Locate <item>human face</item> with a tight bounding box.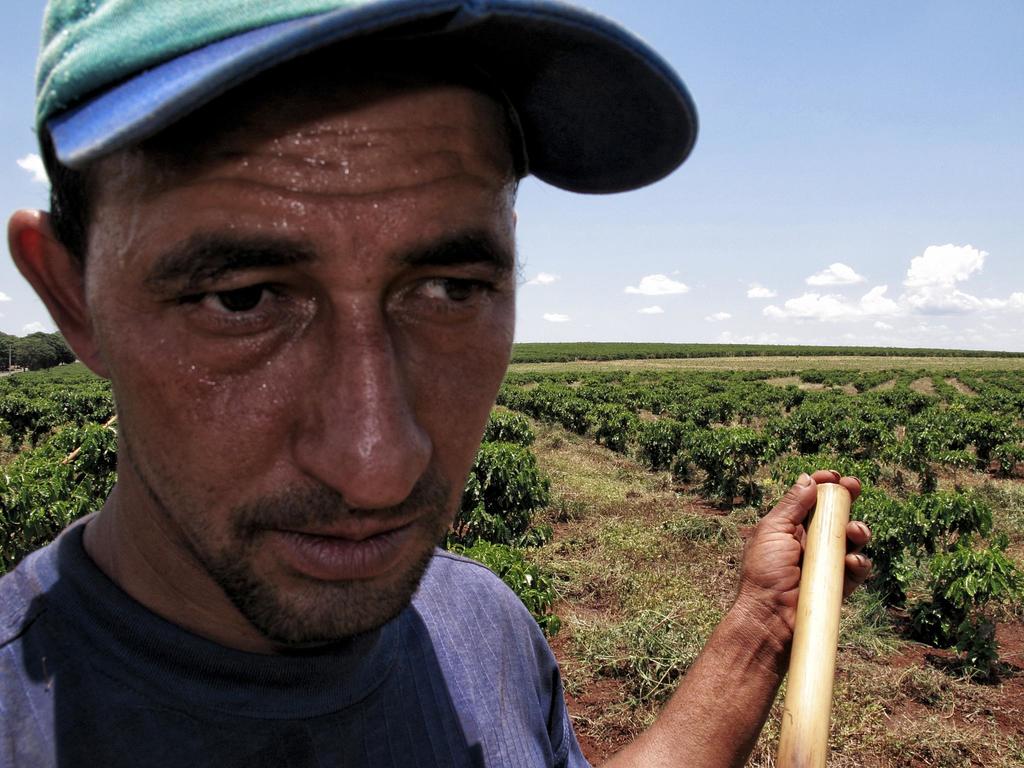
76, 21, 515, 640.
